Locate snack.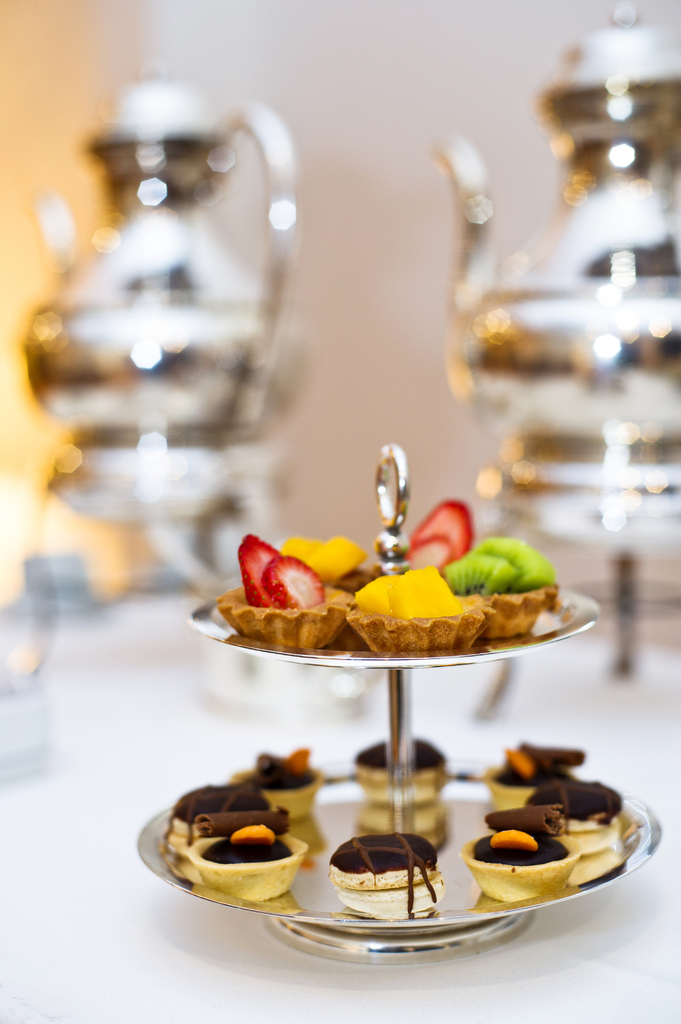
Bounding box: l=545, t=785, r=627, b=846.
